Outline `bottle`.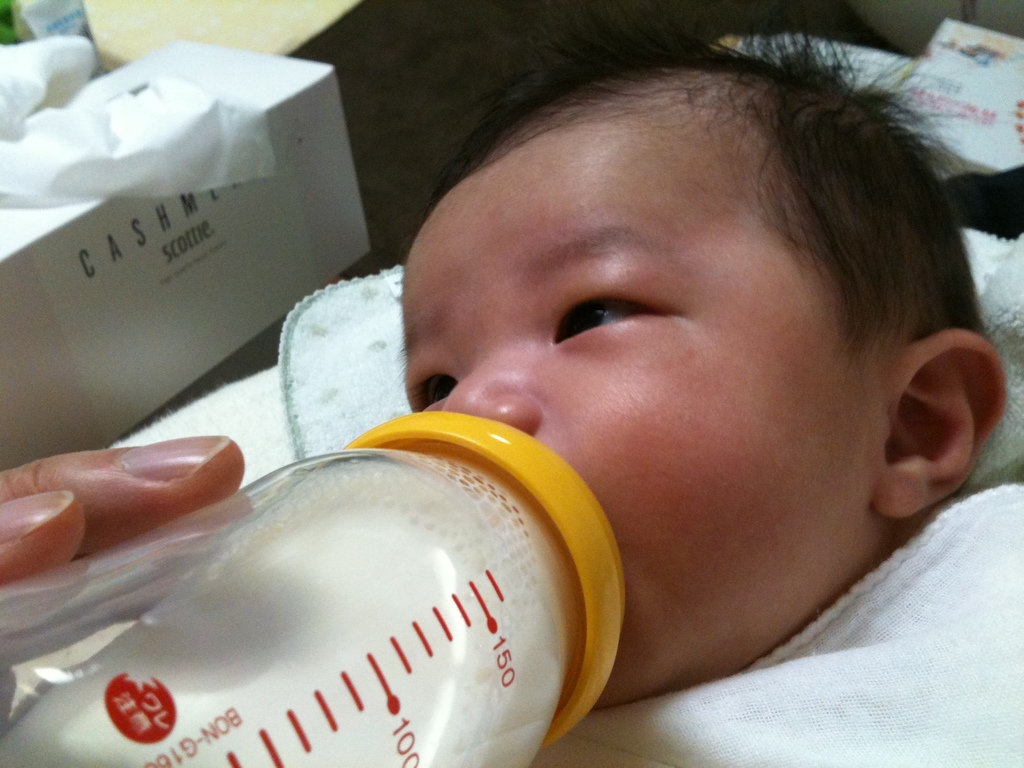
Outline: 0 410 625 767.
